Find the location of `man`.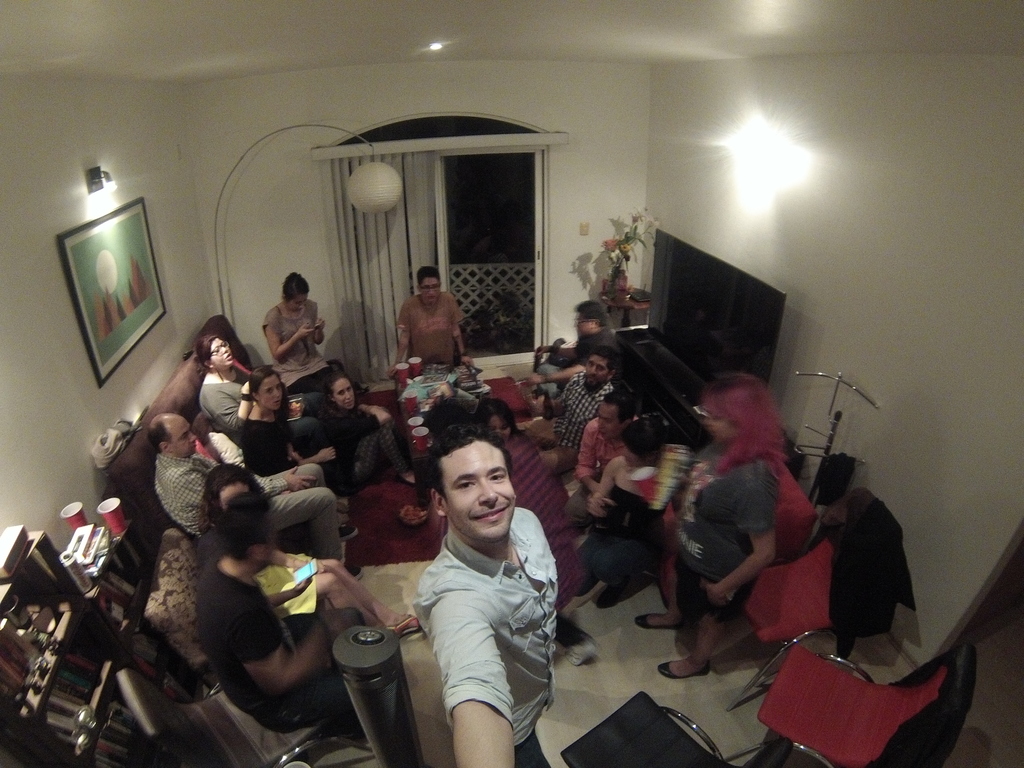
Location: {"left": 535, "top": 347, "right": 621, "bottom": 477}.
